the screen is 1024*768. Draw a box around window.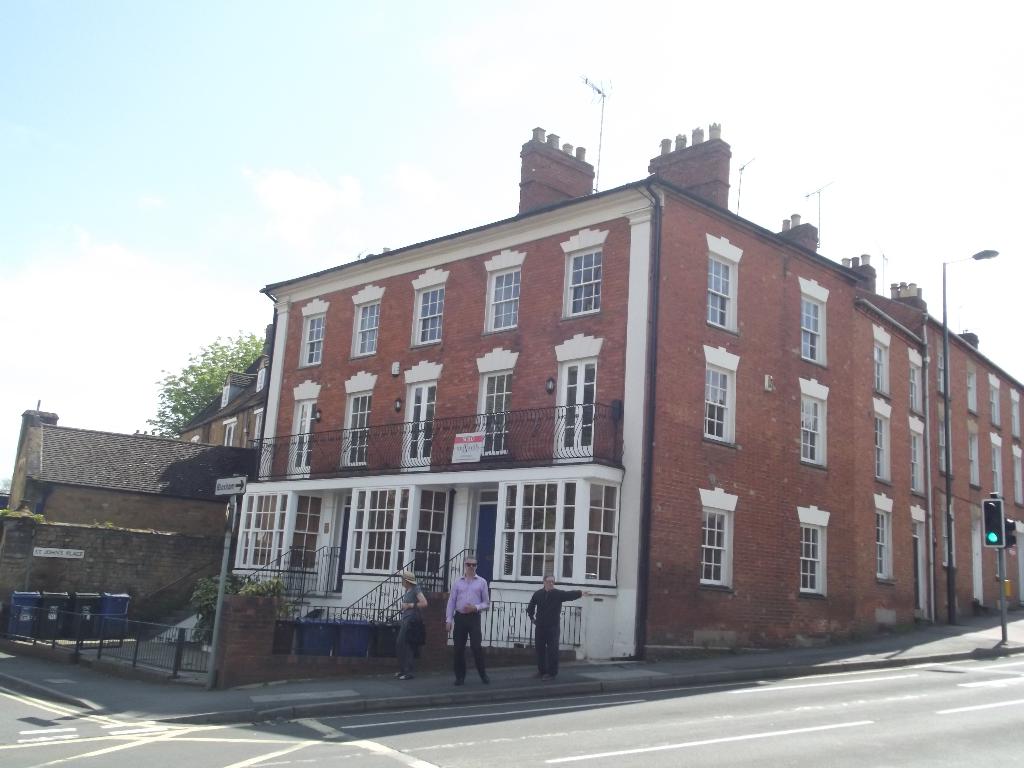
(left=694, top=259, right=741, bottom=338).
